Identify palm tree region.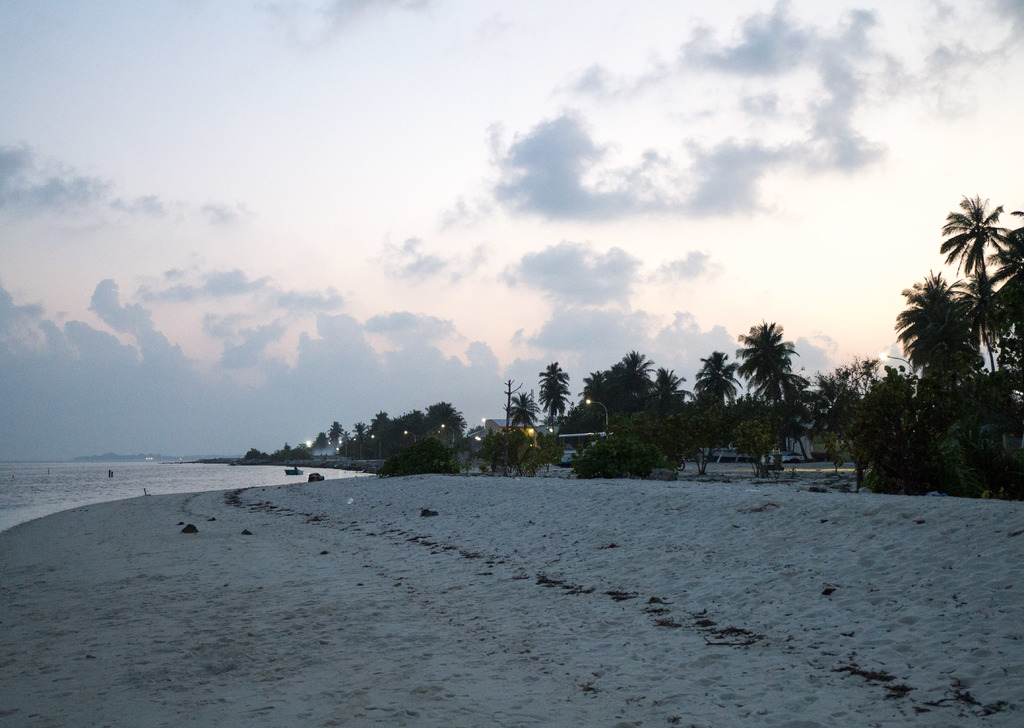
Region: locate(613, 345, 652, 388).
